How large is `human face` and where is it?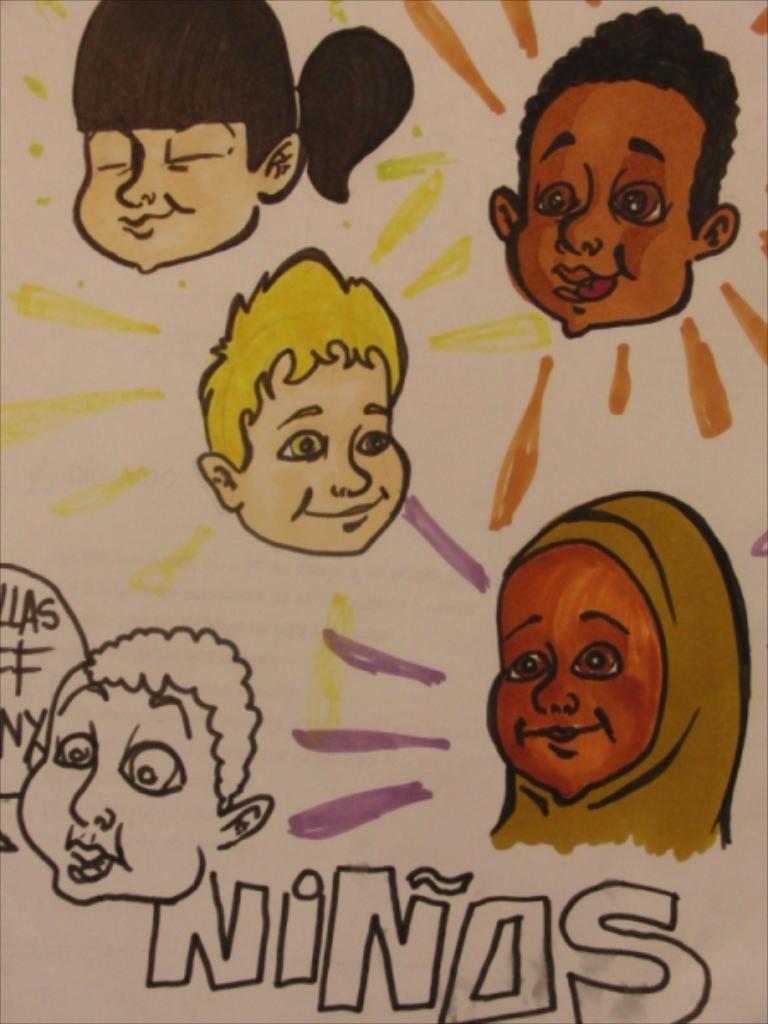
Bounding box: <region>237, 340, 408, 558</region>.
